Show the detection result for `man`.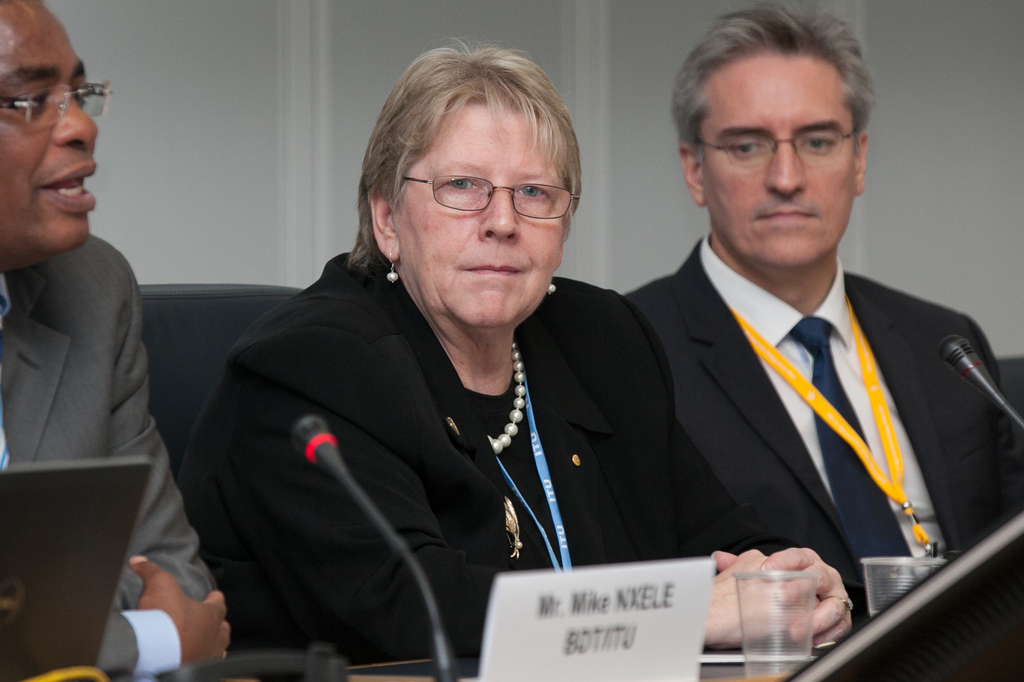
(left=0, top=0, right=230, bottom=681).
